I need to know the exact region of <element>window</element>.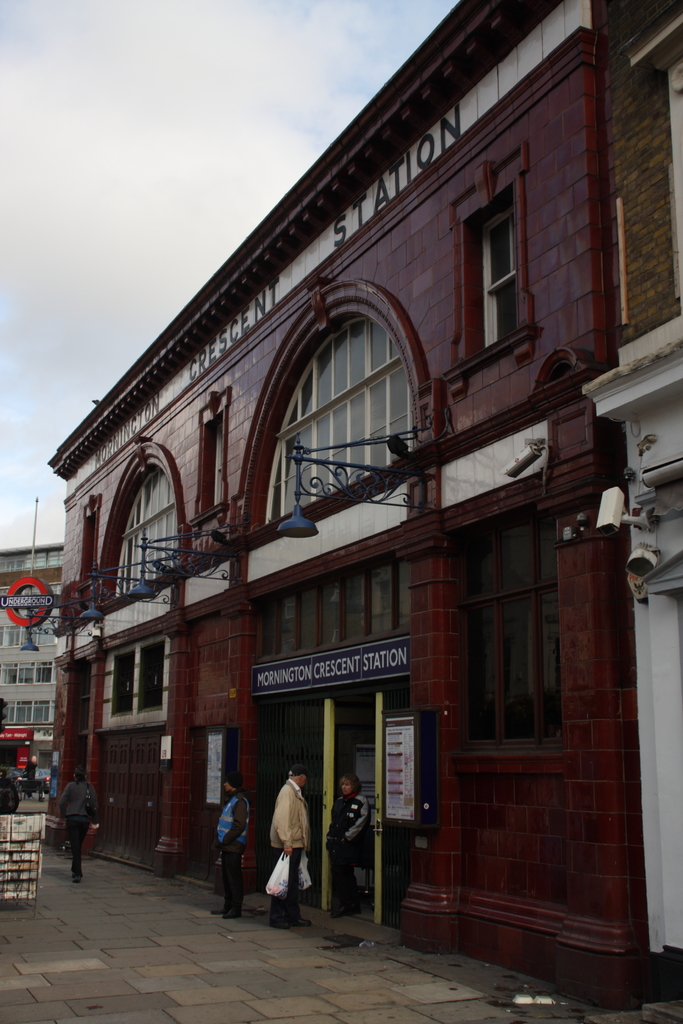
Region: 103 634 170 730.
